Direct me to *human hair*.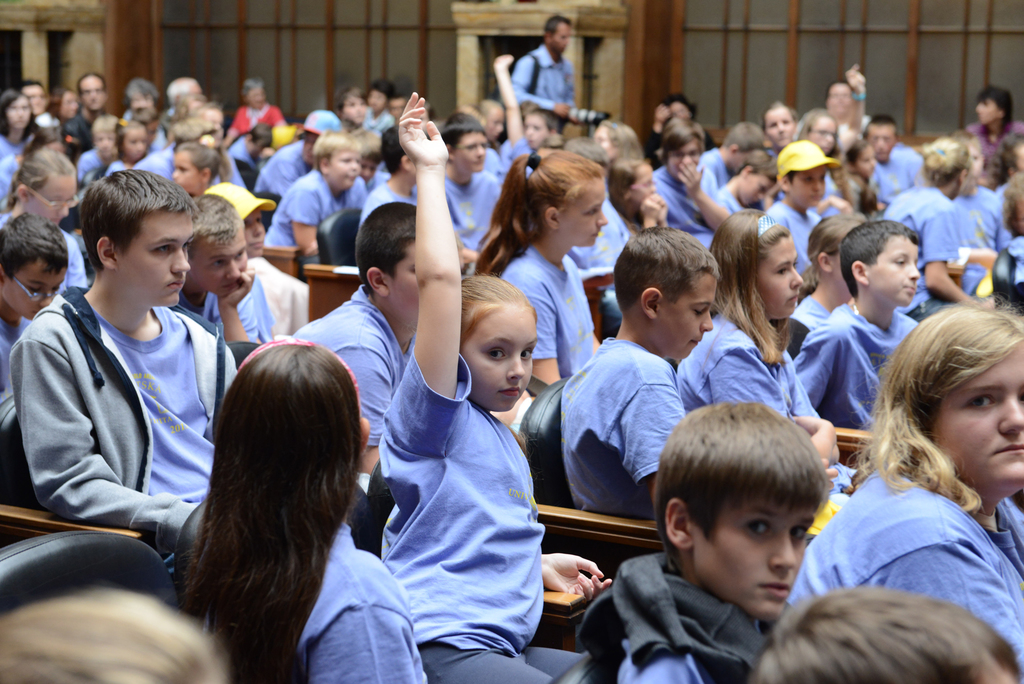
Direction: select_region(601, 117, 646, 158).
